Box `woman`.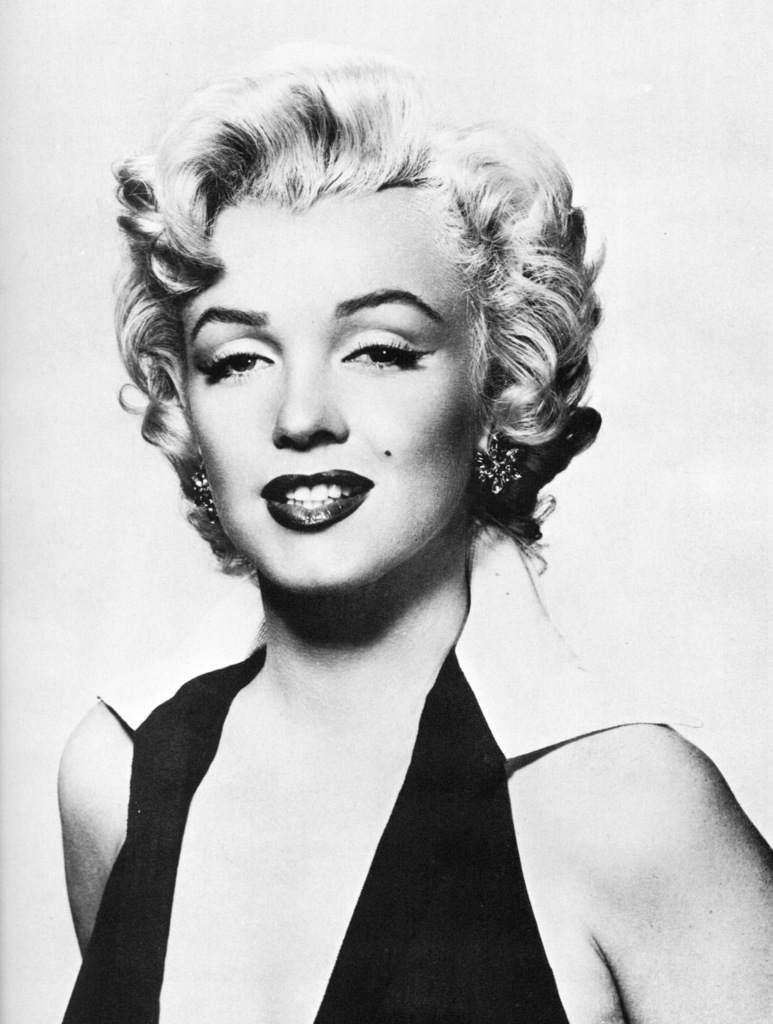
bbox(44, 65, 772, 1023).
